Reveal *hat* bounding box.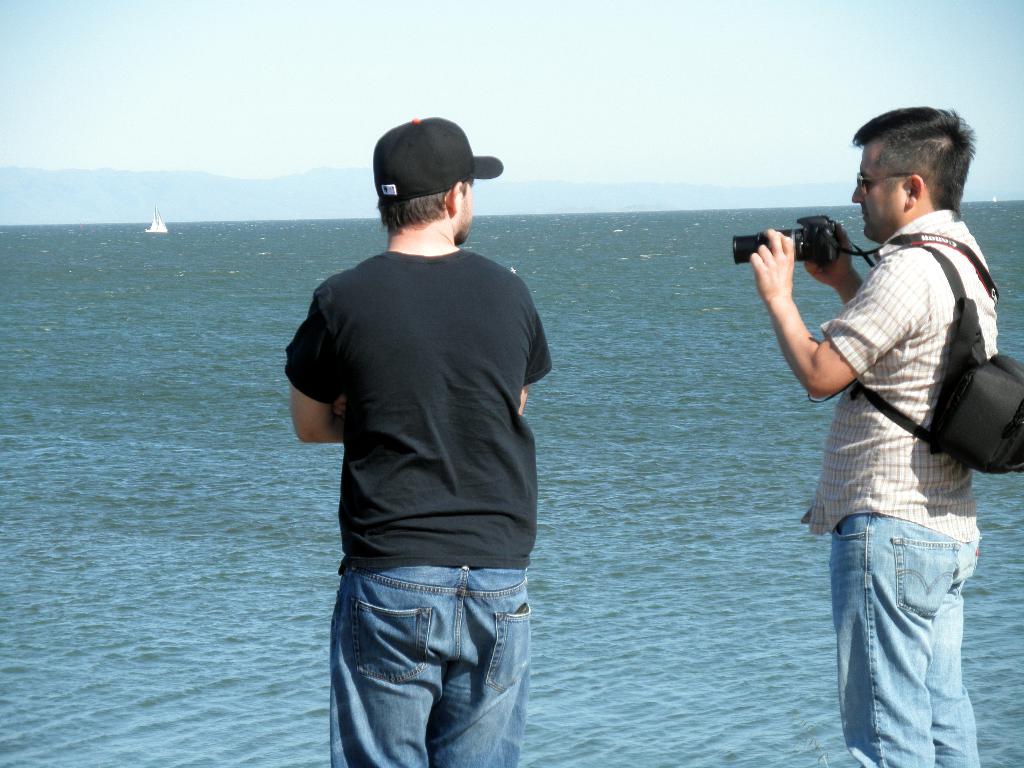
Revealed: region(369, 116, 502, 208).
